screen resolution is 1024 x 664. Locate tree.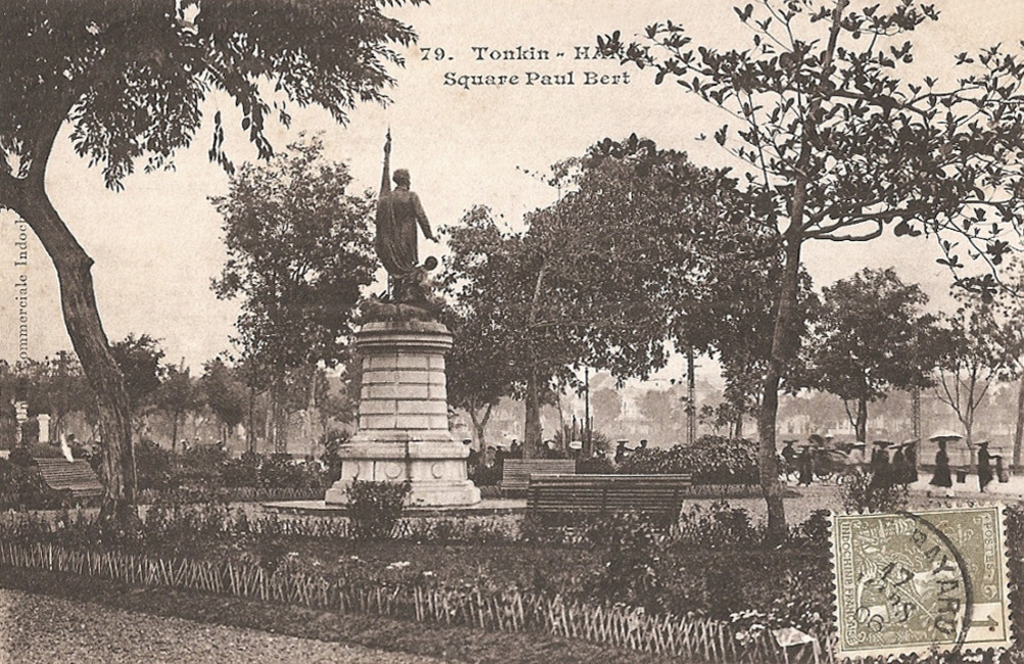
(941,304,1023,430).
